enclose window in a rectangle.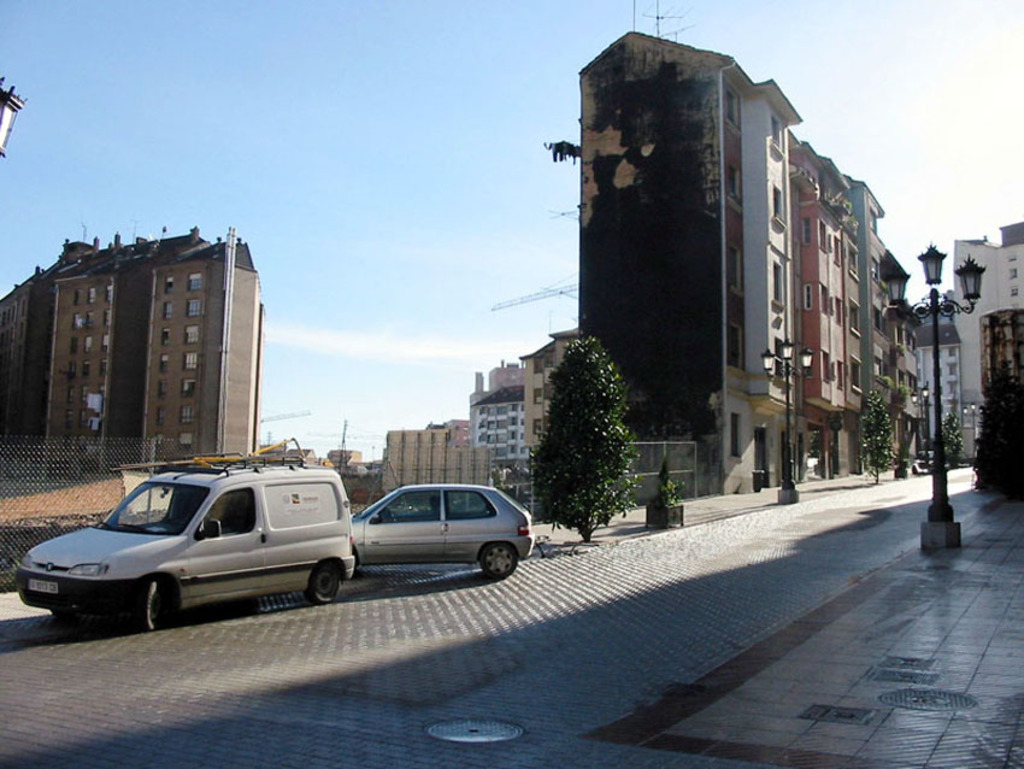
{"x1": 802, "y1": 283, "x2": 811, "y2": 305}.
